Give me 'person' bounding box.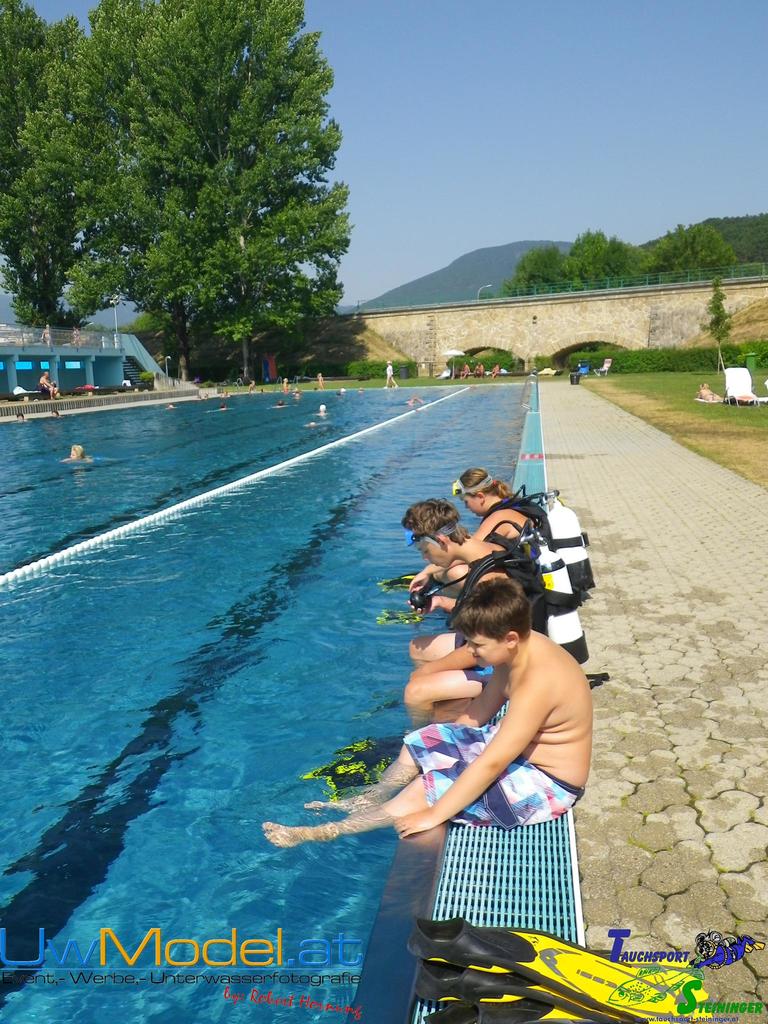
bbox=[69, 447, 85, 463].
